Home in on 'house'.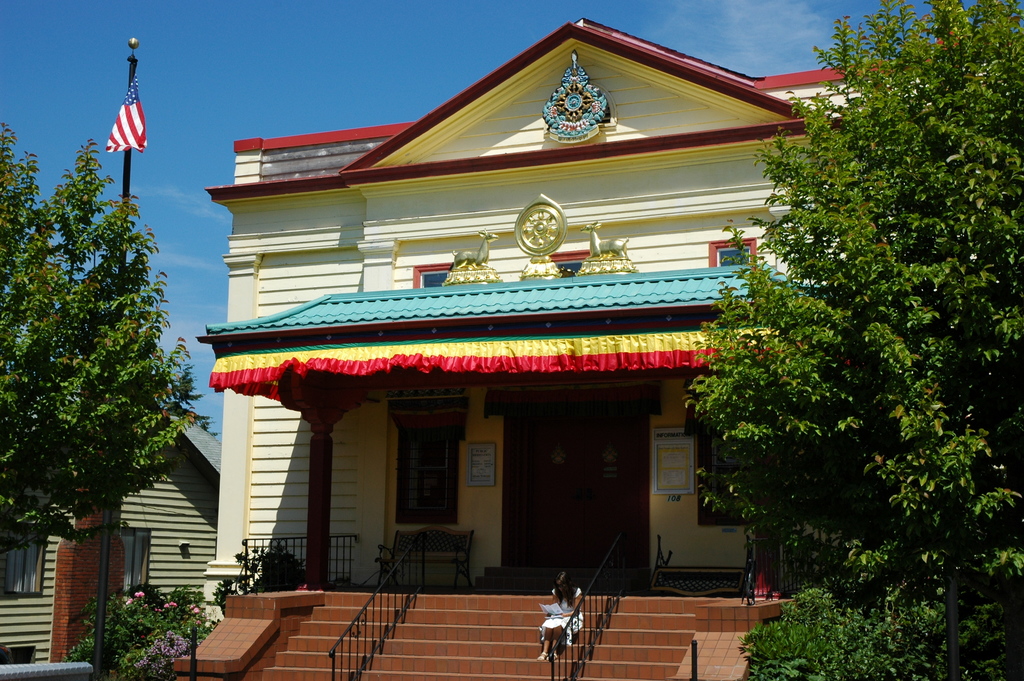
Homed in at [left=198, top=13, right=938, bottom=680].
